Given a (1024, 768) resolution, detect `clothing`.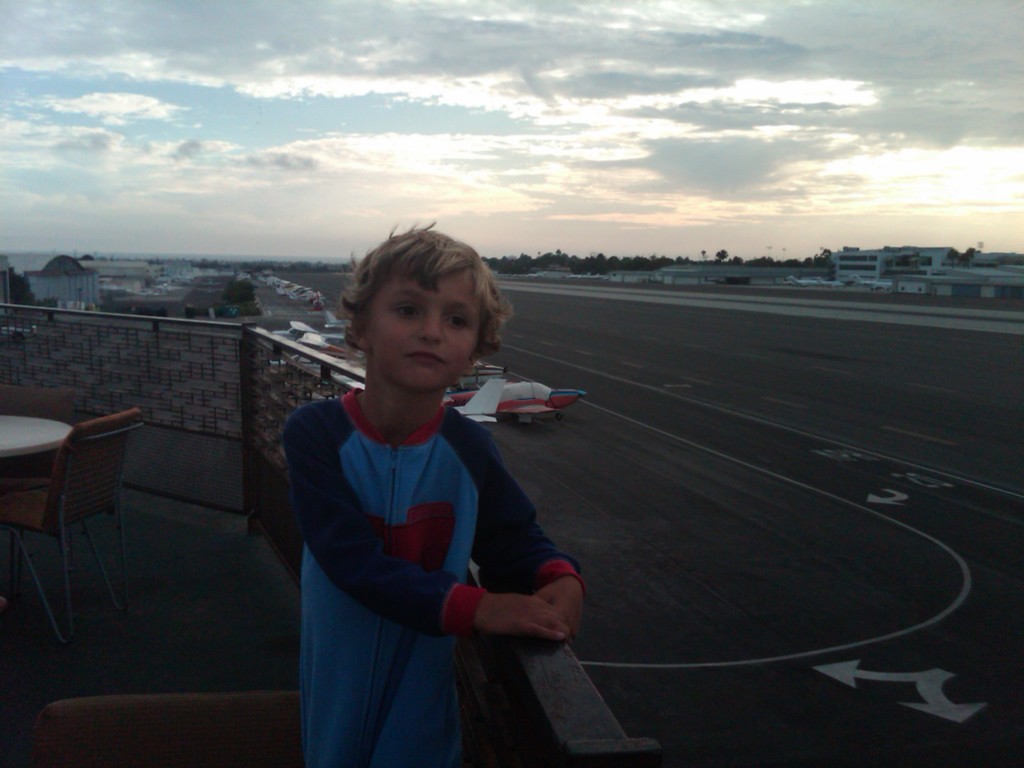
bbox(273, 319, 580, 723).
